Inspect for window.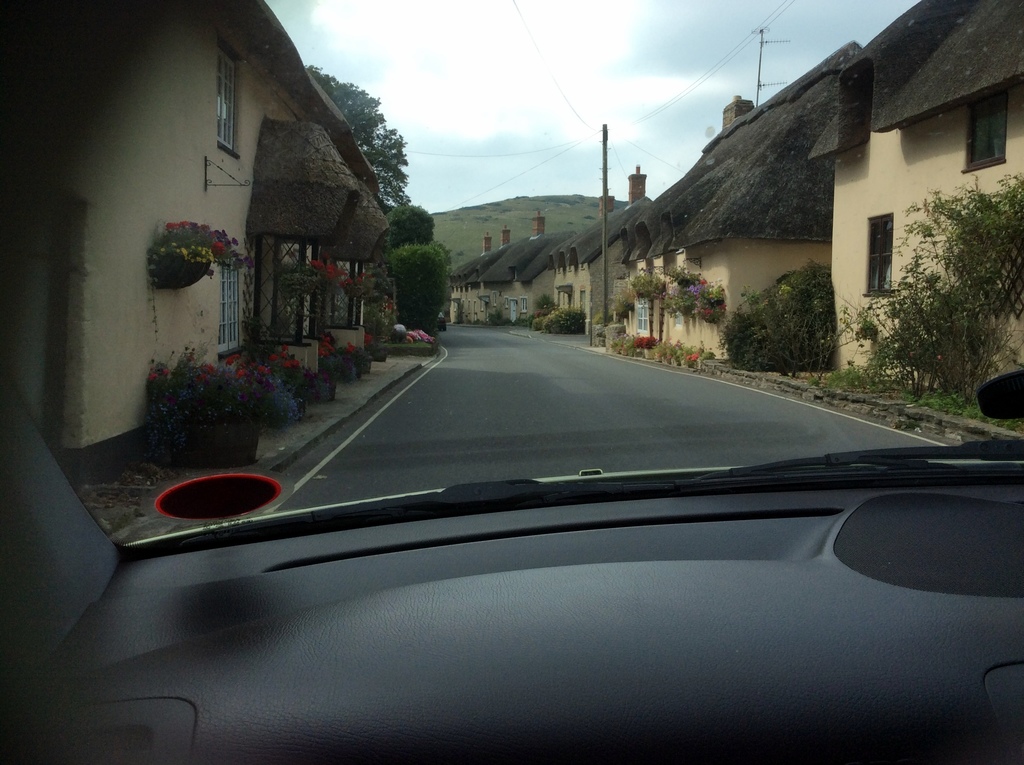
Inspection: bbox=[863, 208, 894, 302].
